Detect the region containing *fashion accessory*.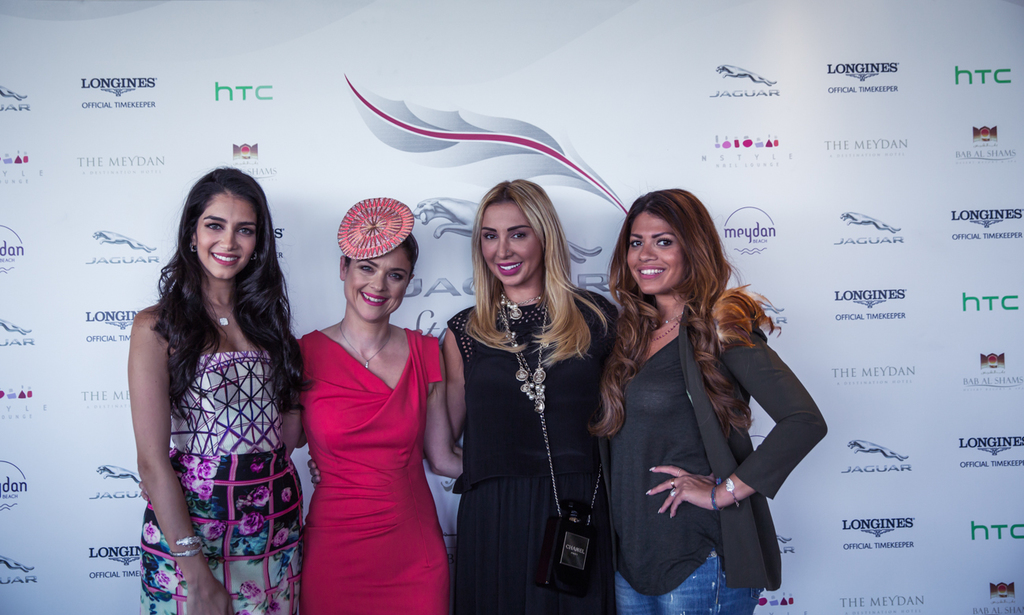
531:427:611:603.
